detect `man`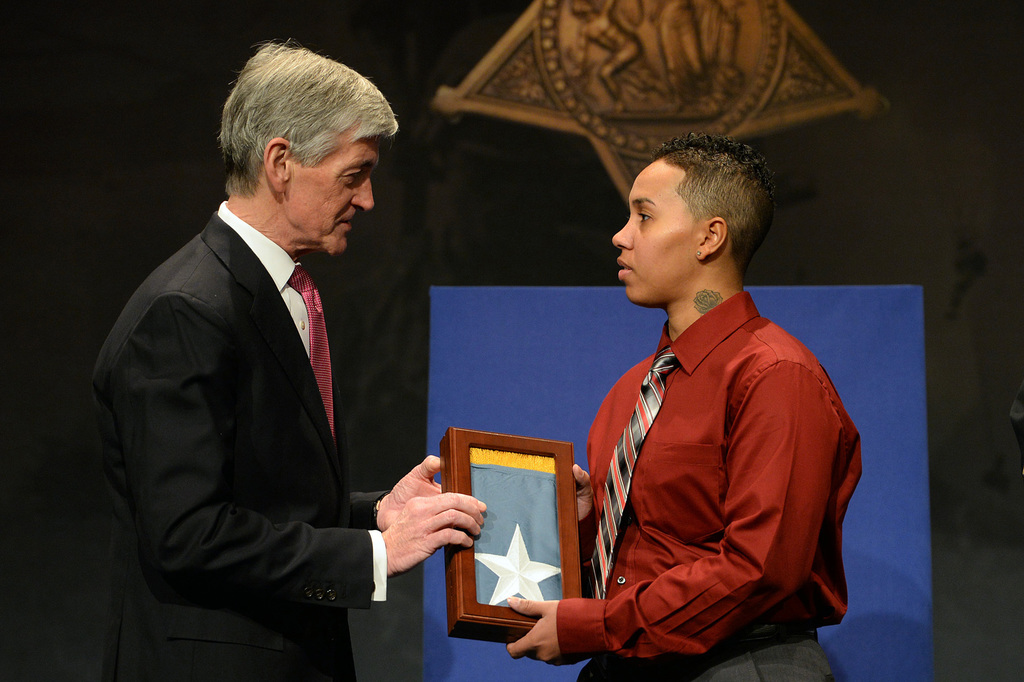
pyautogui.locateOnScreen(79, 47, 445, 640)
